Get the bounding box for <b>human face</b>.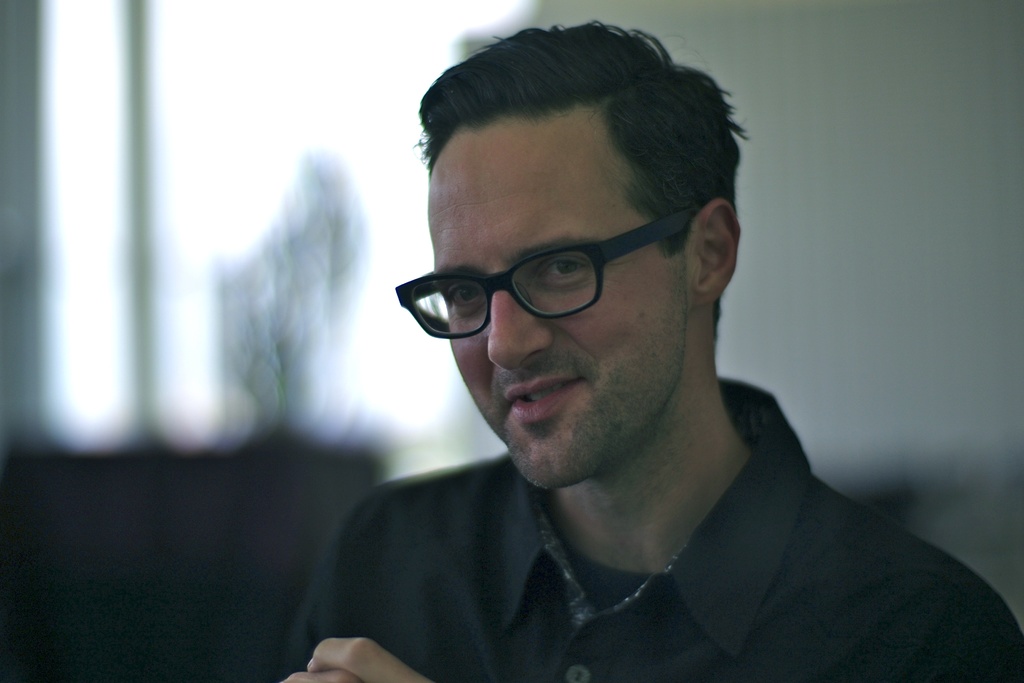
BBox(428, 120, 697, 493).
